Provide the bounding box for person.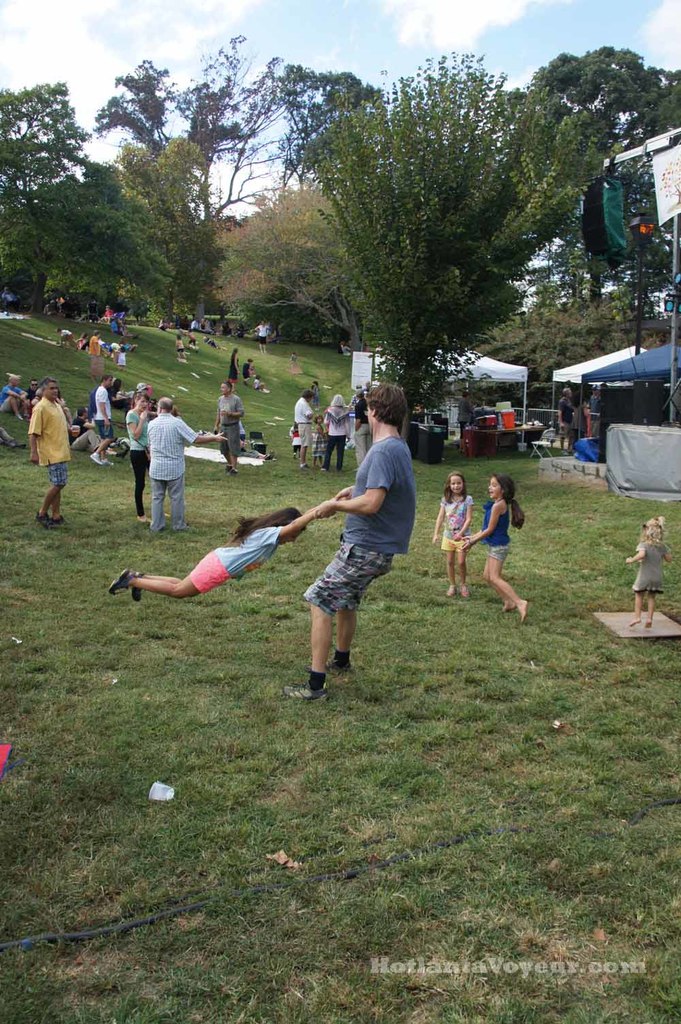
box=[354, 394, 371, 462].
